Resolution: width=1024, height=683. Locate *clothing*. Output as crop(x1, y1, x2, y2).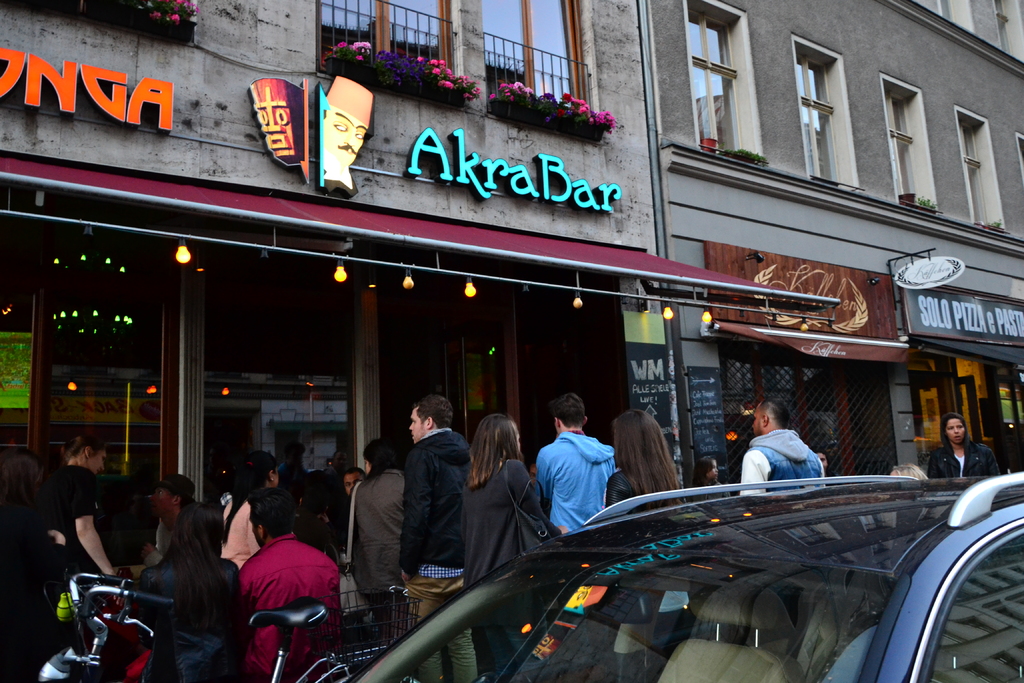
crop(929, 445, 998, 482).
